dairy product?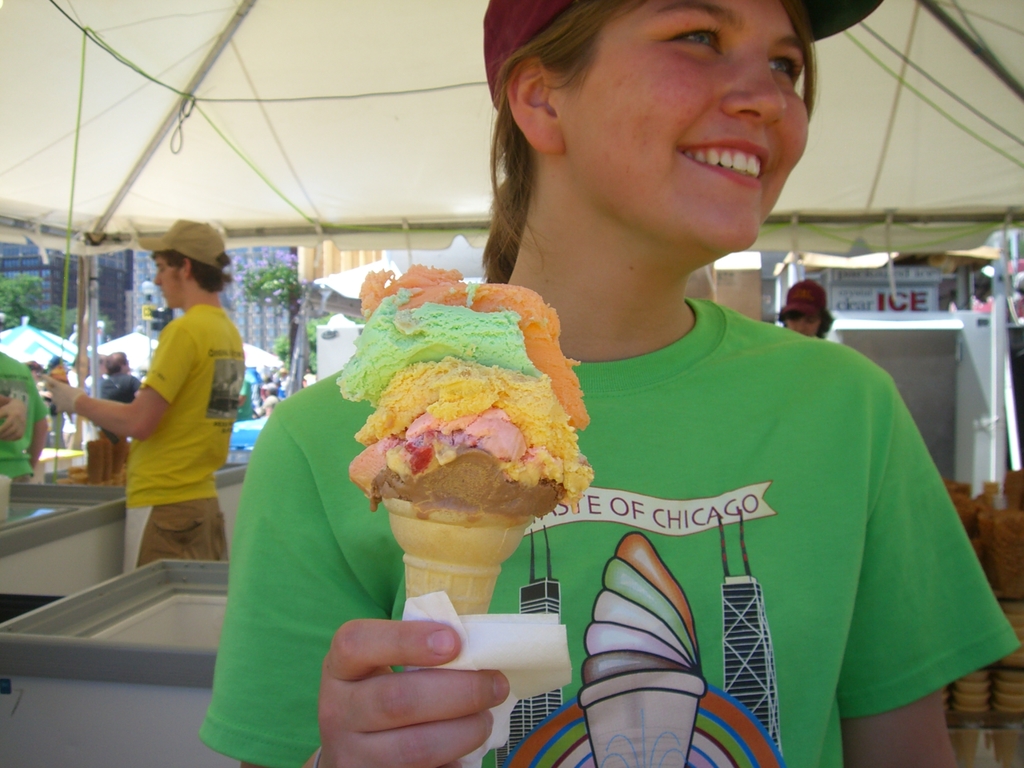
571 518 701 683
